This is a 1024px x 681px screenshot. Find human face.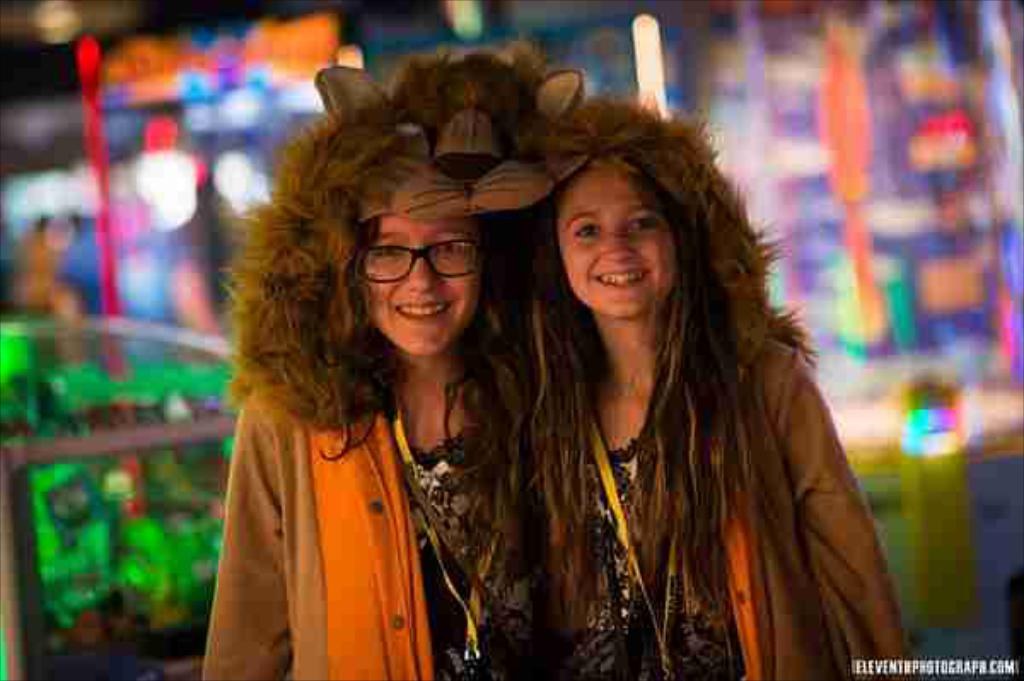
Bounding box: <bbox>345, 188, 481, 364</bbox>.
